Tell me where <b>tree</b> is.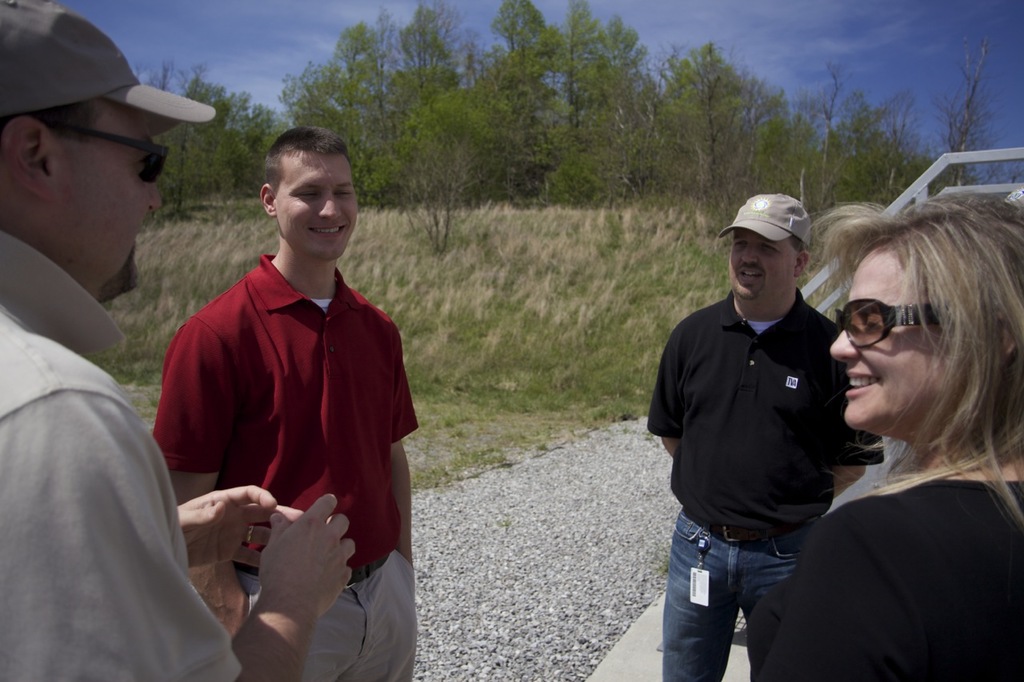
<b>tree</b> is at bbox=(213, 93, 296, 202).
